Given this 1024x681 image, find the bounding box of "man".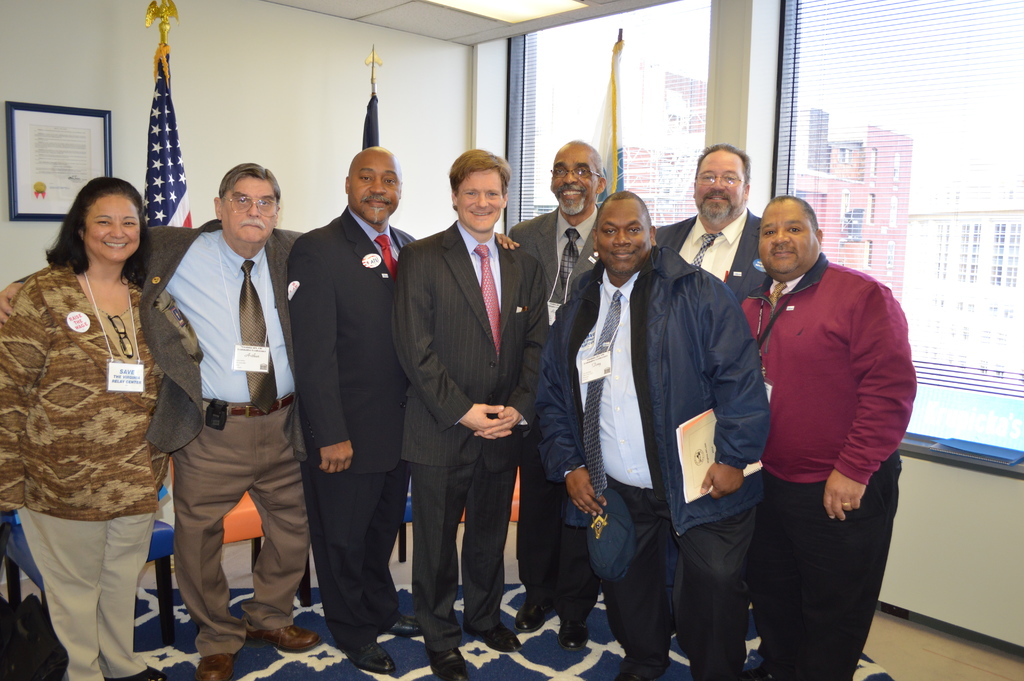
(x1=292, y1=148, x2=519, y2=669).
